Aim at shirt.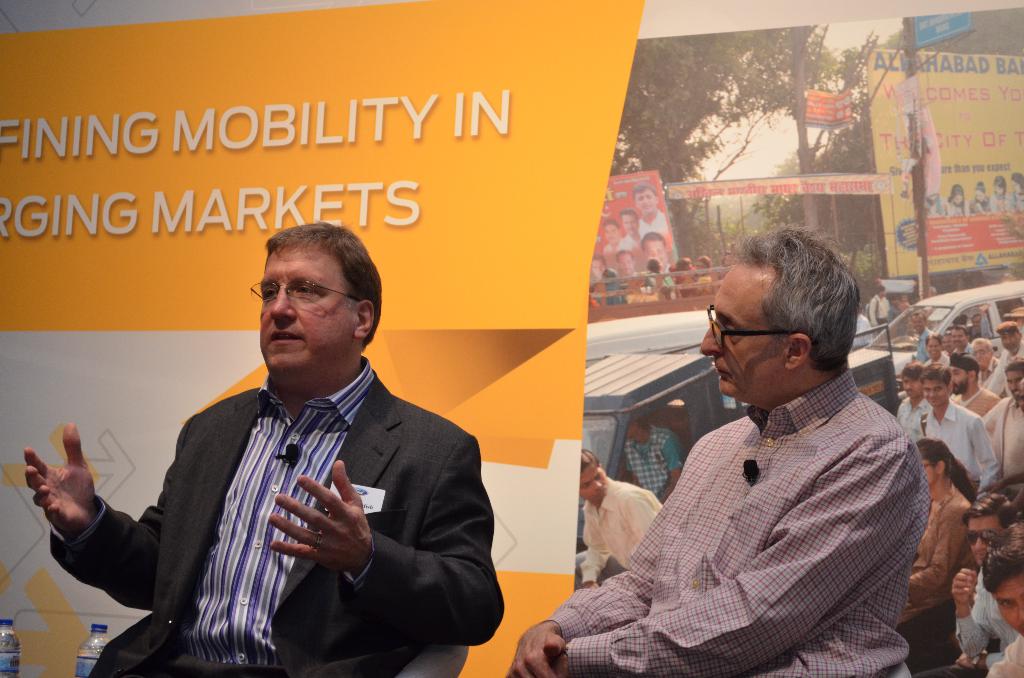
Aimed at (left=581, top=476, right=661, bottom=583).
